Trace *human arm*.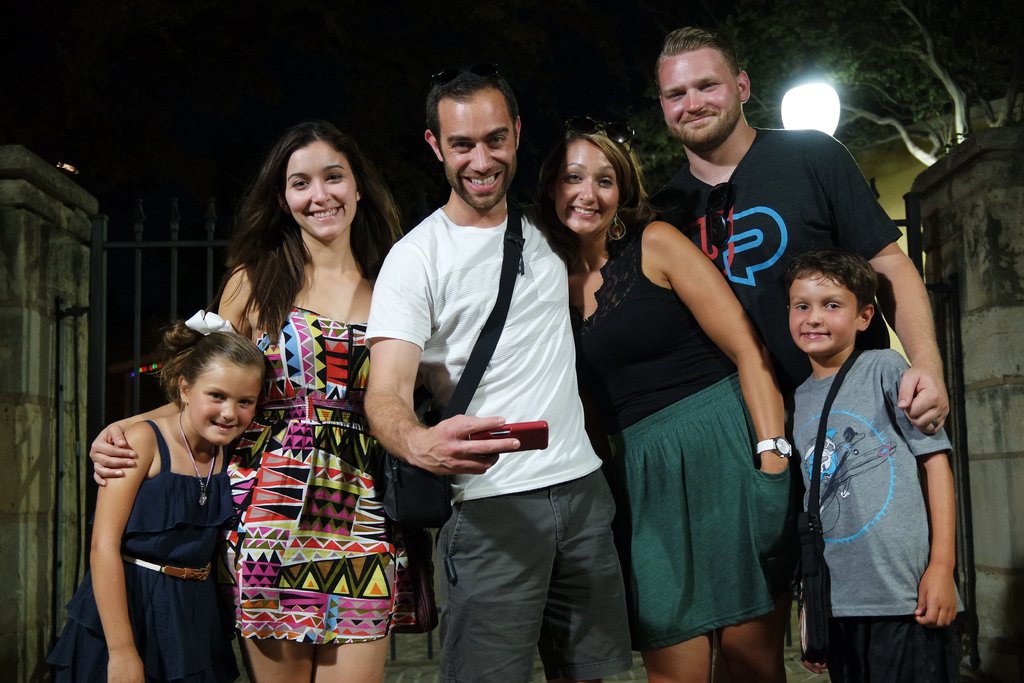
Traced to [left=361, top=243, right=523, bottom=479].
